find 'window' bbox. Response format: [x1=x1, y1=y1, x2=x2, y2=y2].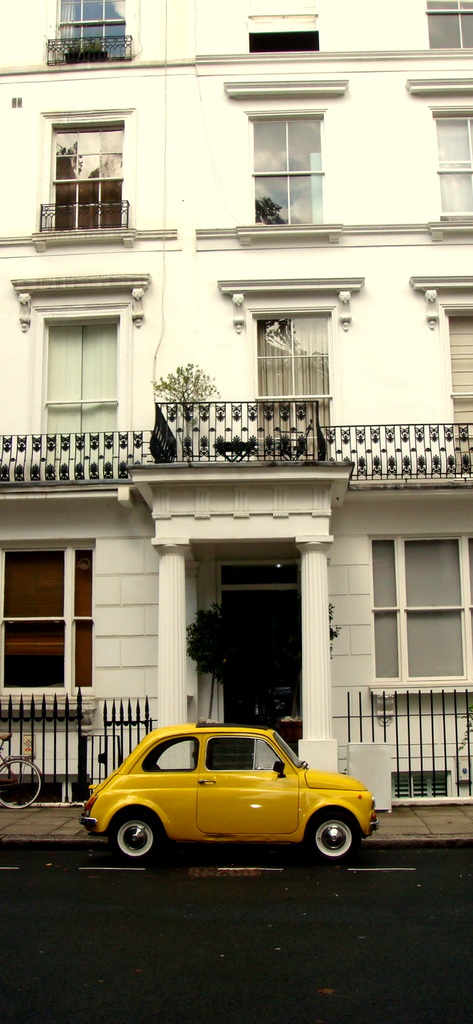
[x1=37, y1=309, x2=132, y2=472].
